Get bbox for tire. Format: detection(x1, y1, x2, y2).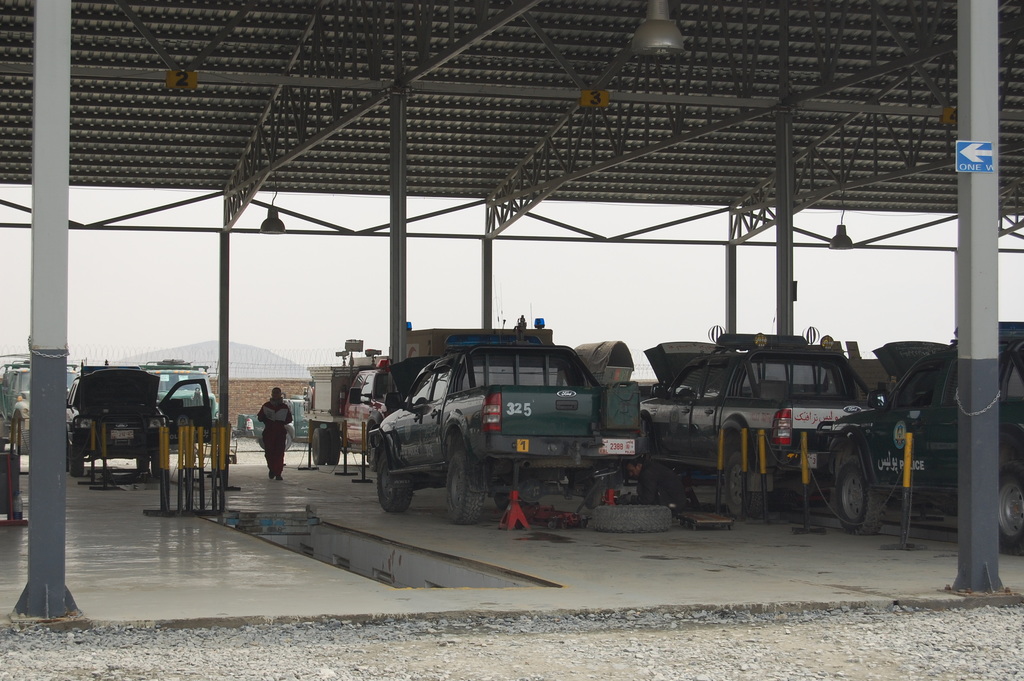
detection(259, 429, 294, 453).
